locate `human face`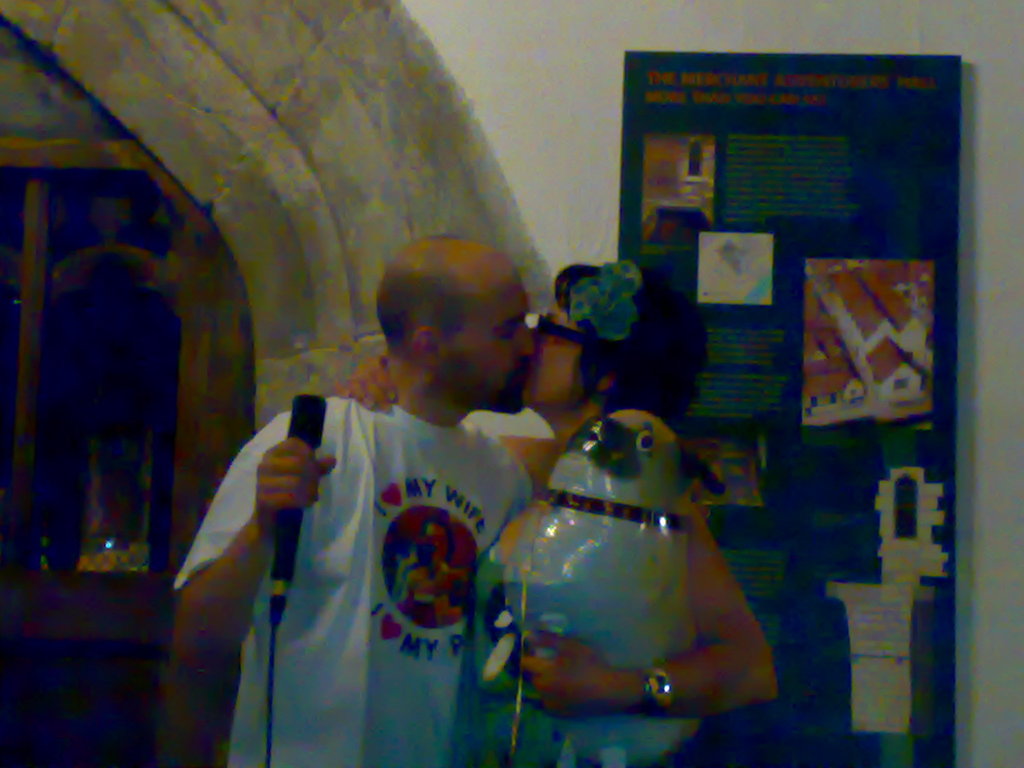
select_region(522, 302, 588, 408)
